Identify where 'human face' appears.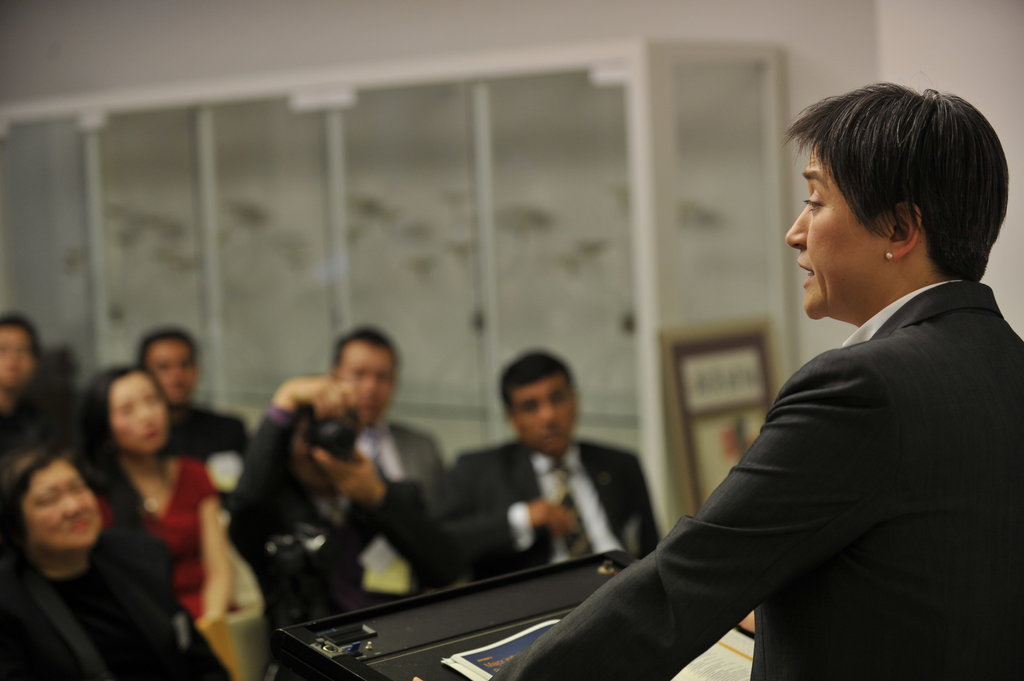
Appears at region(113, 369, 165, 457).
